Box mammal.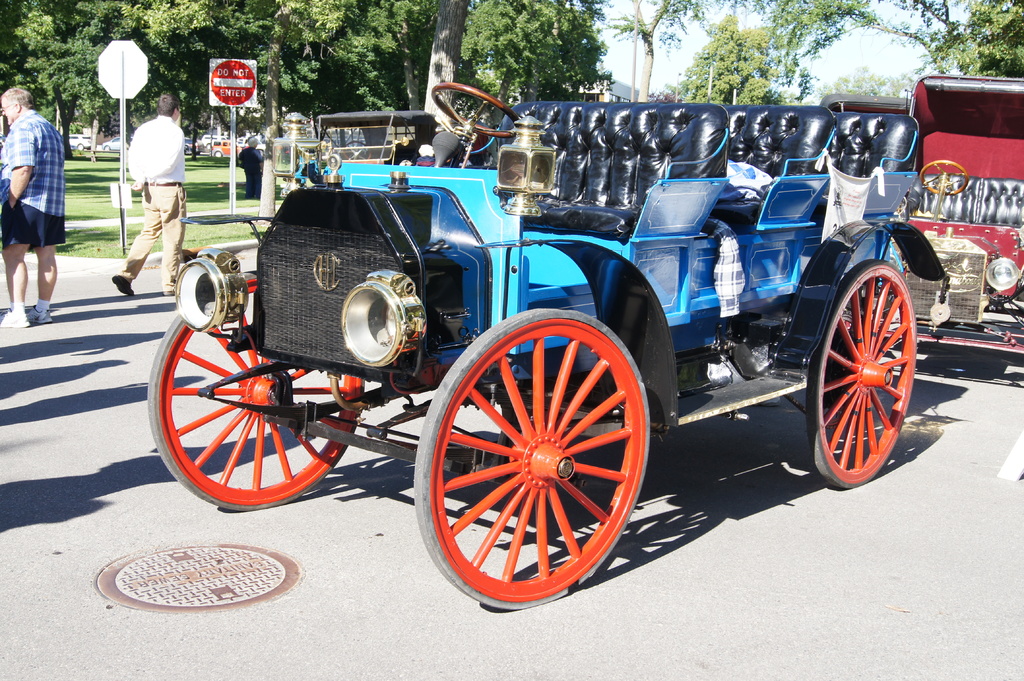
l=109, t=87, r=187, b=291.
